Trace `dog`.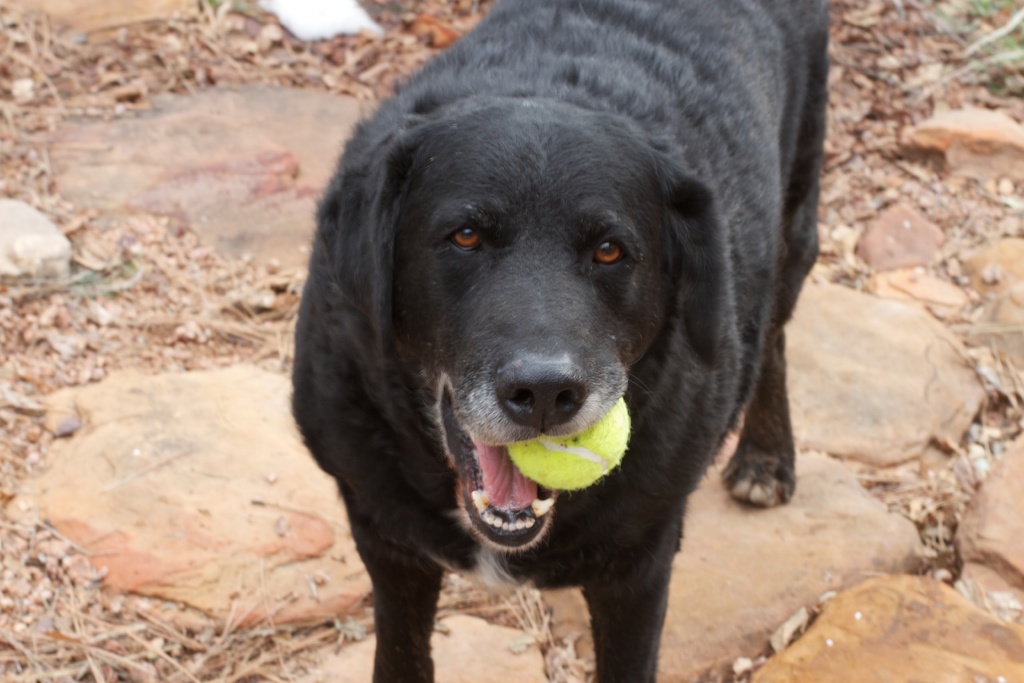
Traced to Rect(290, 0, 833, 682).
